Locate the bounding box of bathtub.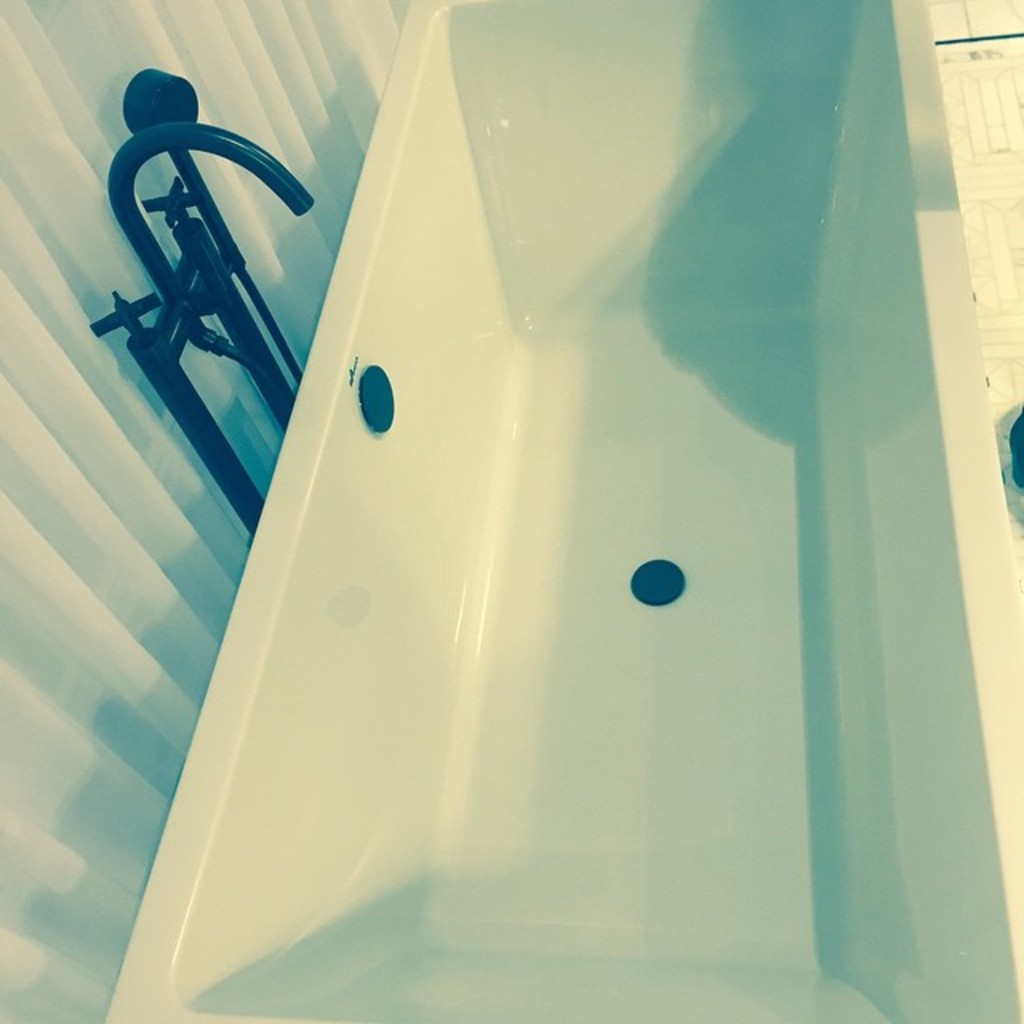
Bounding box: 93:0:1022:1022.
